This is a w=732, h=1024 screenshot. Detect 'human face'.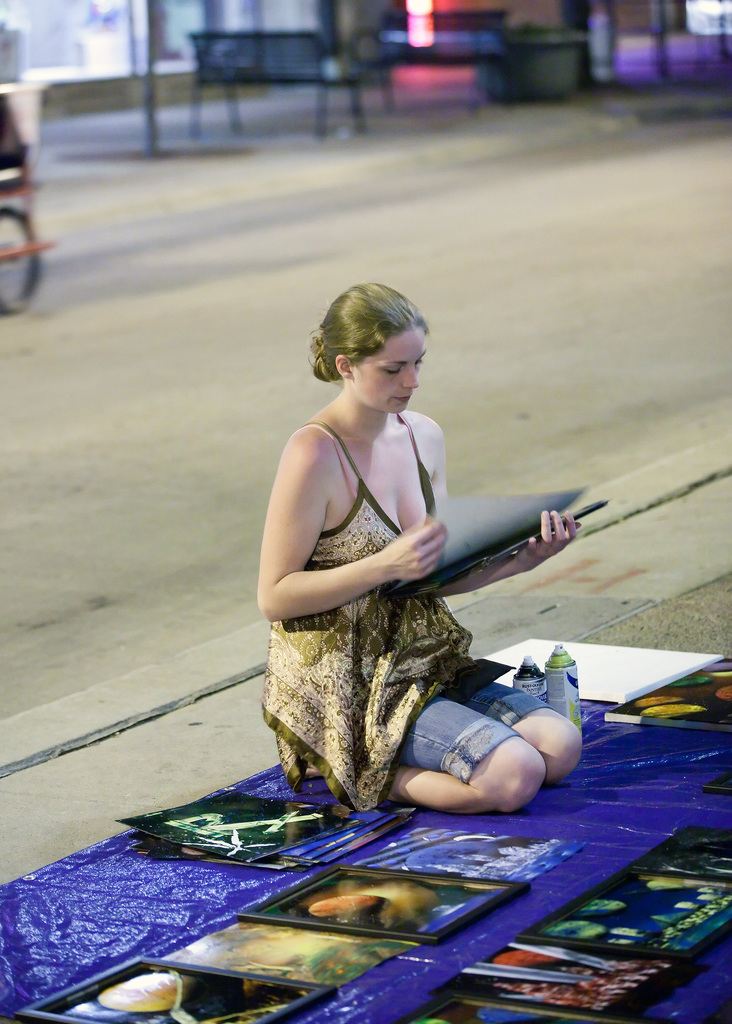
left=354, top=328, right=430, bottom=420.
